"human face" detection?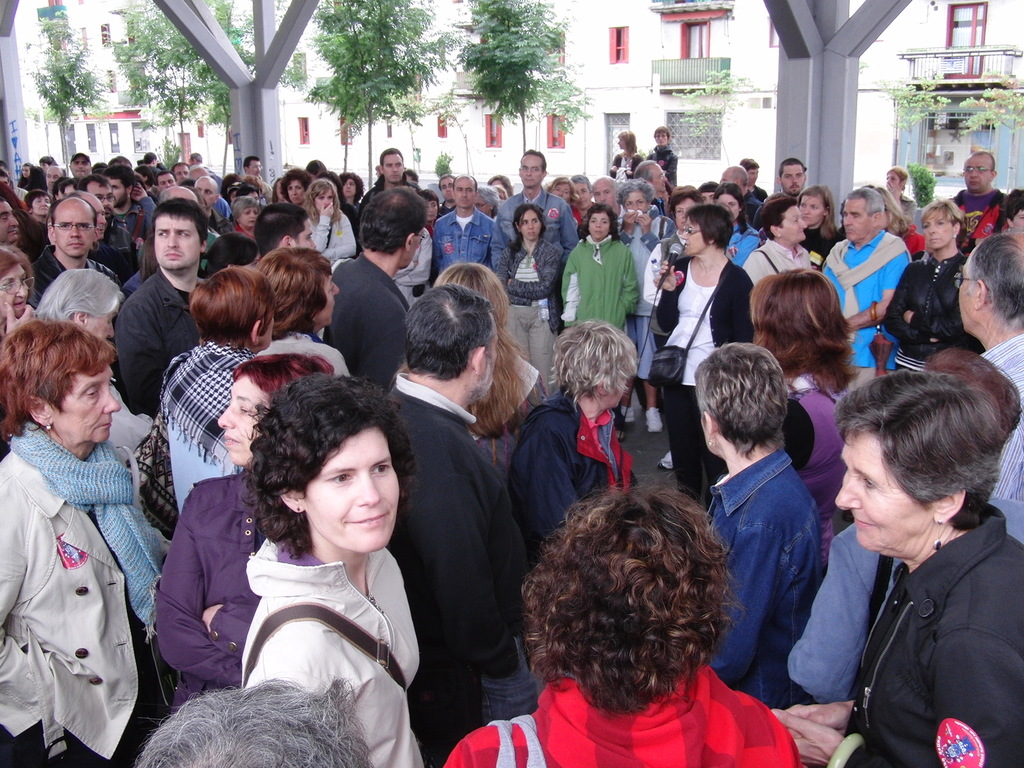
box(956, 259, 981, 335)
